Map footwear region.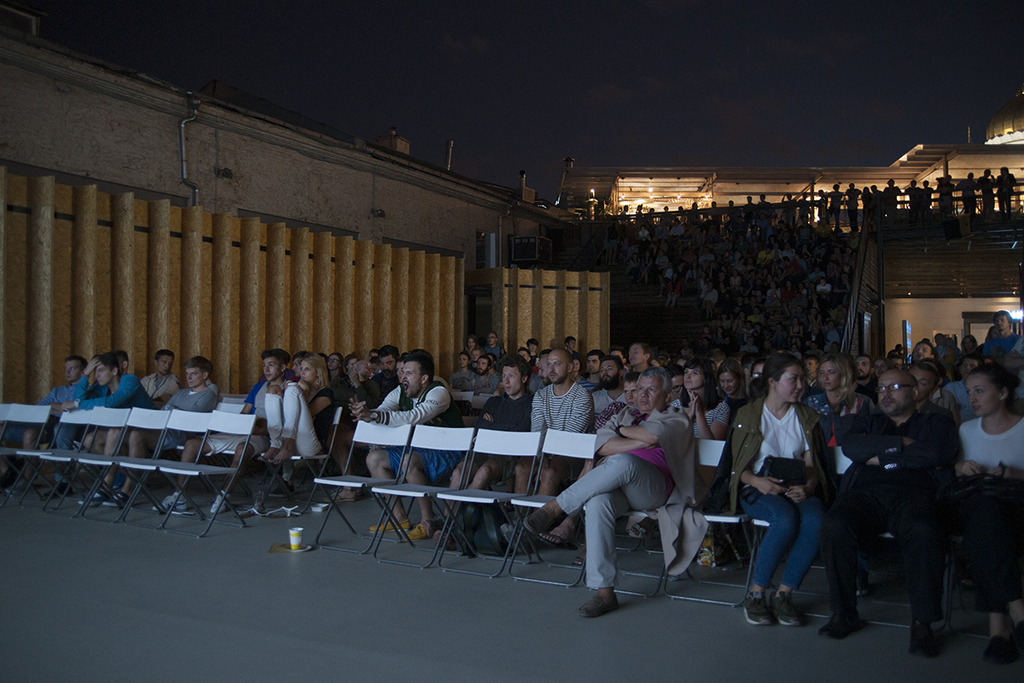
Mapped to left=372, top=520, right=411, bottom=534.
